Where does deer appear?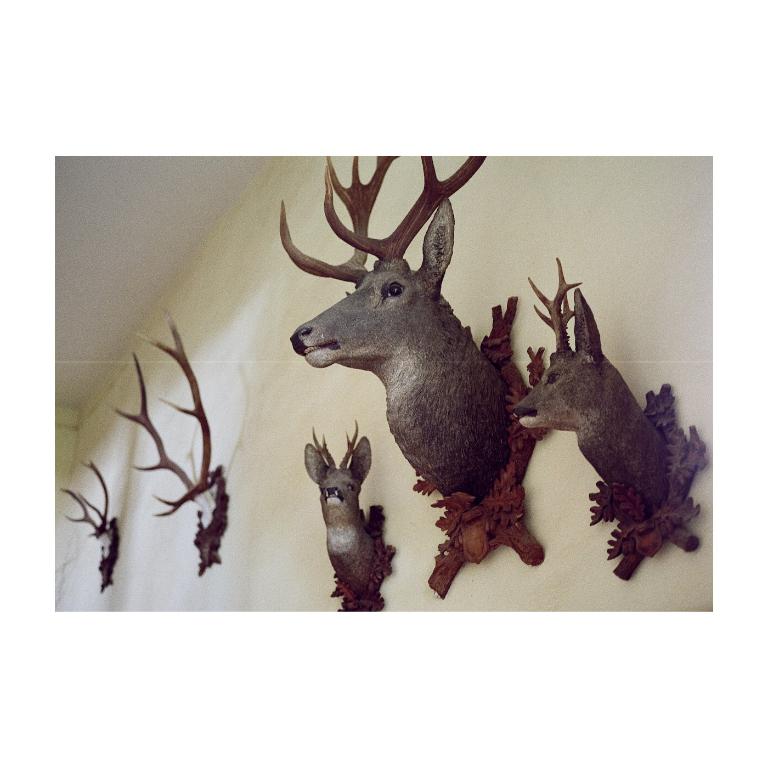
Appears at 57 458 114 562.
